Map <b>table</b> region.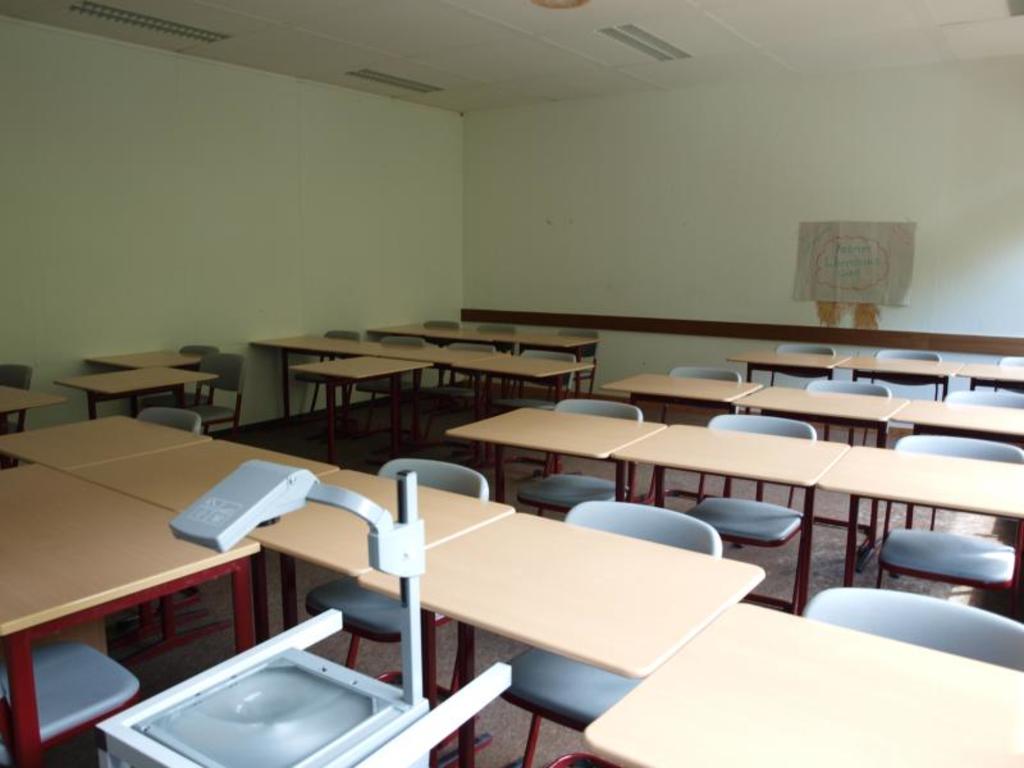
Mapped to x1=61 y1=366 x2=216 y2=433.
